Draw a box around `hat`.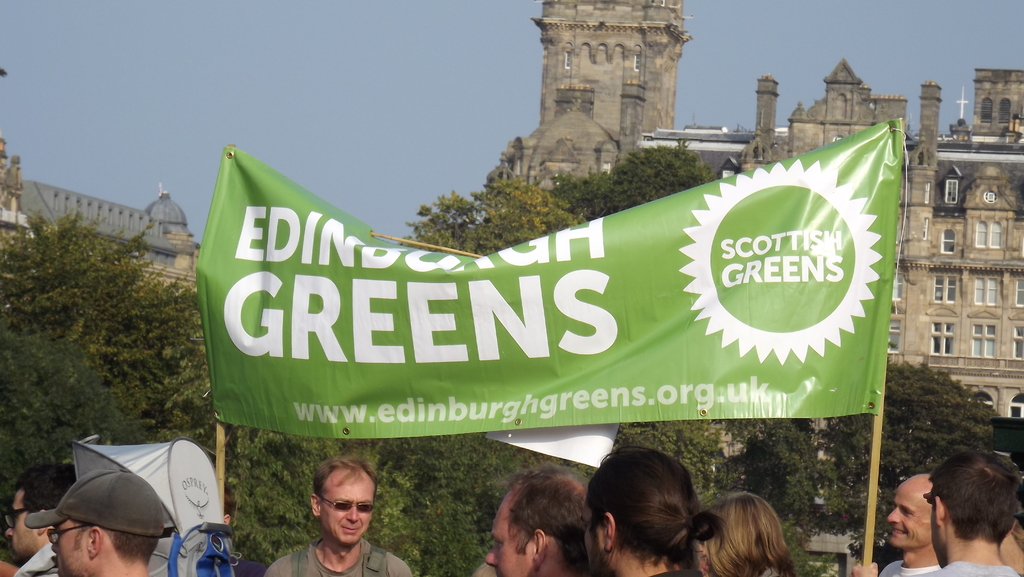
crop(26, 469, 168, 536).
